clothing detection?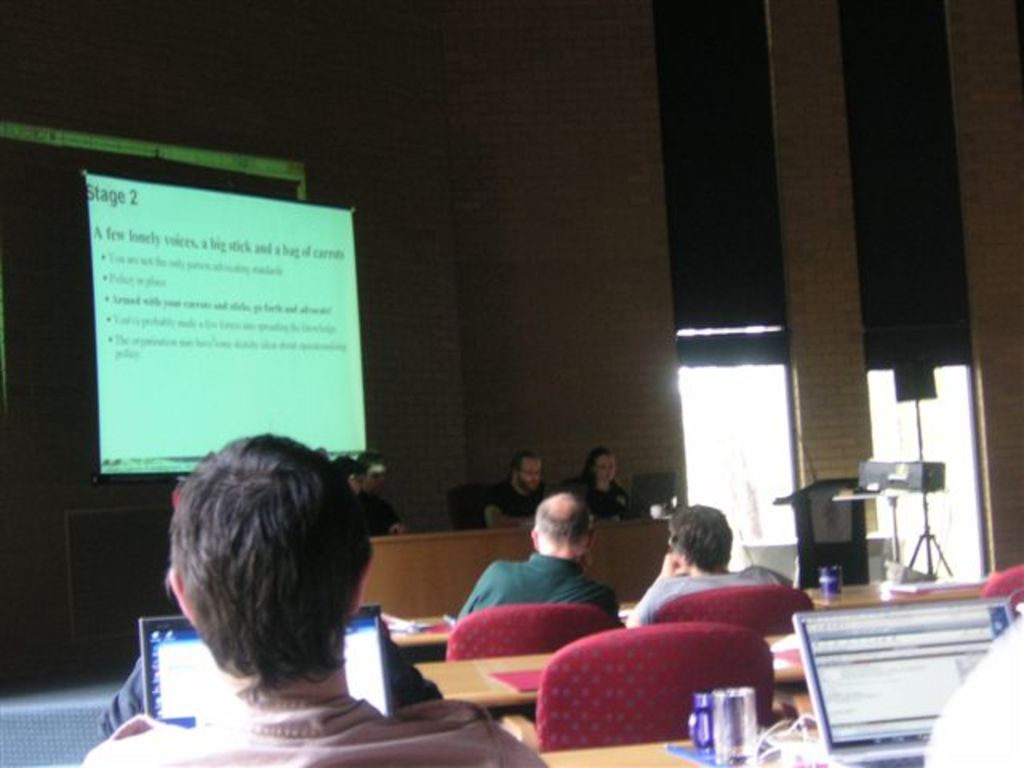
bbox=(637, 568, 794, 627)
